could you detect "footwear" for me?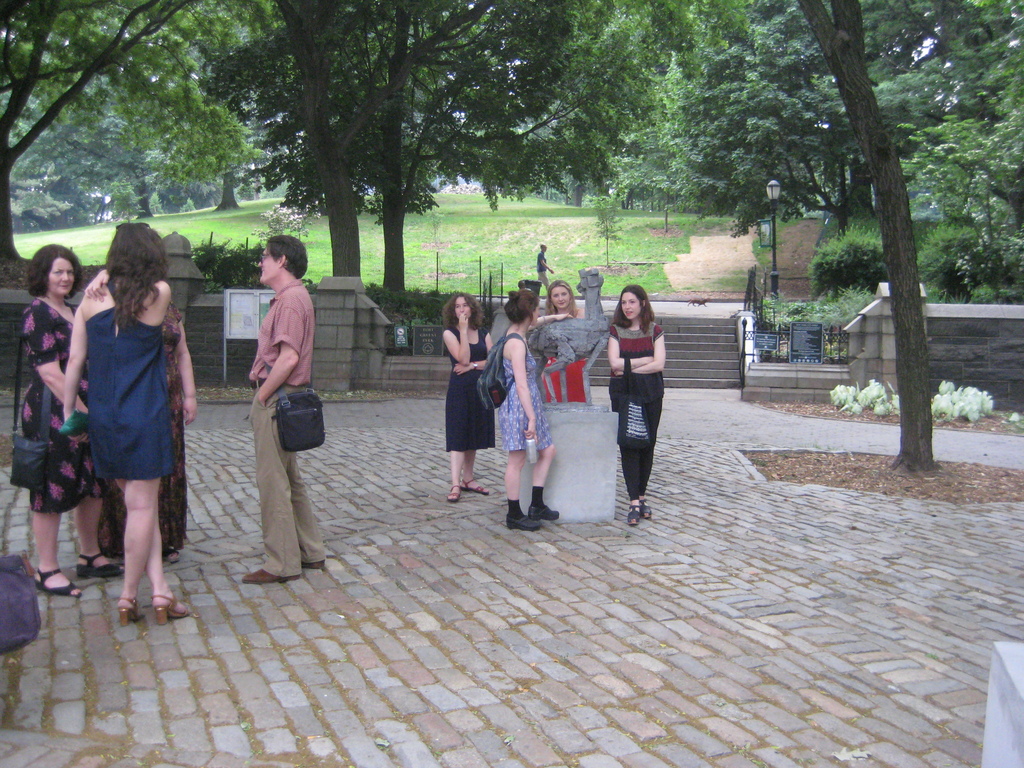
Detection result: <box>506,511,538,528</box>.
